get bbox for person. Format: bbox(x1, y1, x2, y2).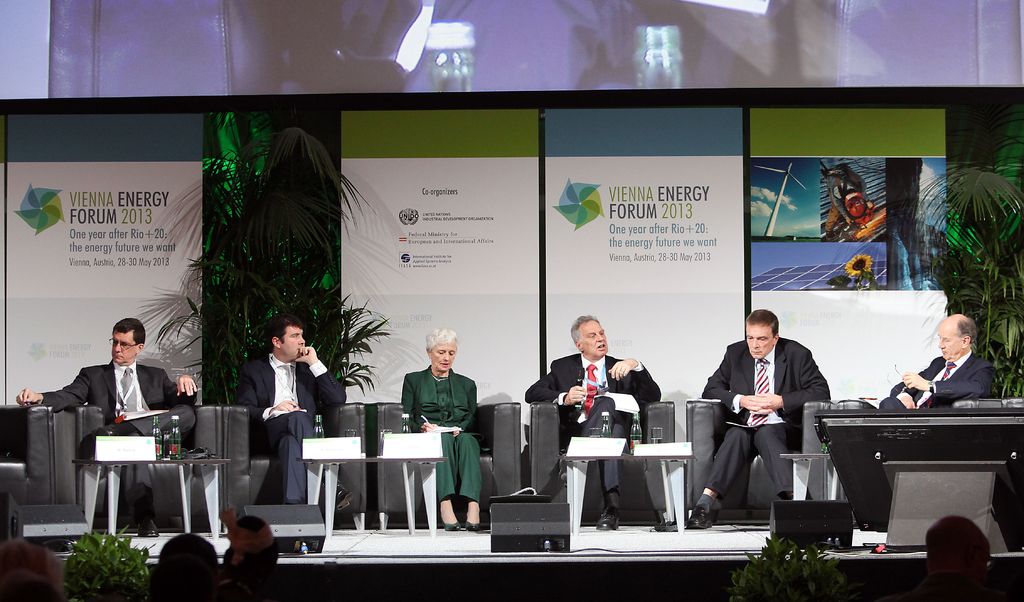
bbox(696, 307, 834, 528).
